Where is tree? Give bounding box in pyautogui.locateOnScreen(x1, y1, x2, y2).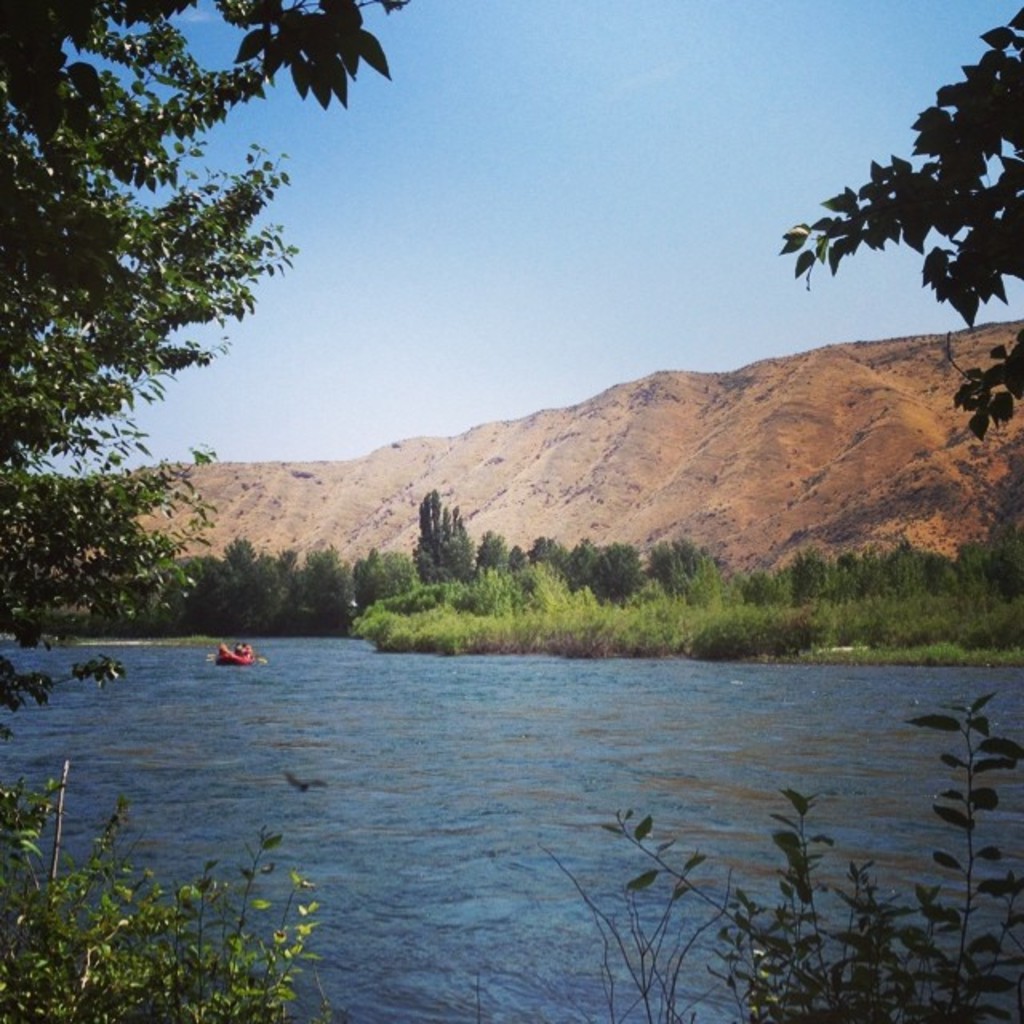
pyautogui.locateOnScreen(29, 45, 344, 675).
